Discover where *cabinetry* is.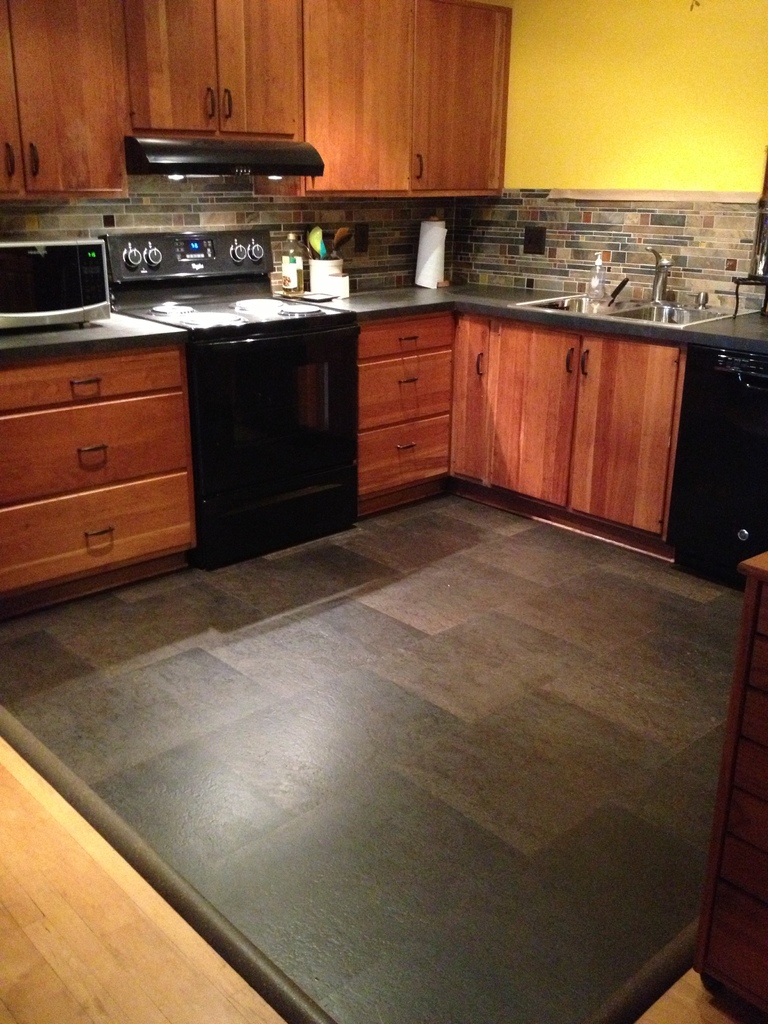
Discovered at detection(0, 333, 198, 613).
